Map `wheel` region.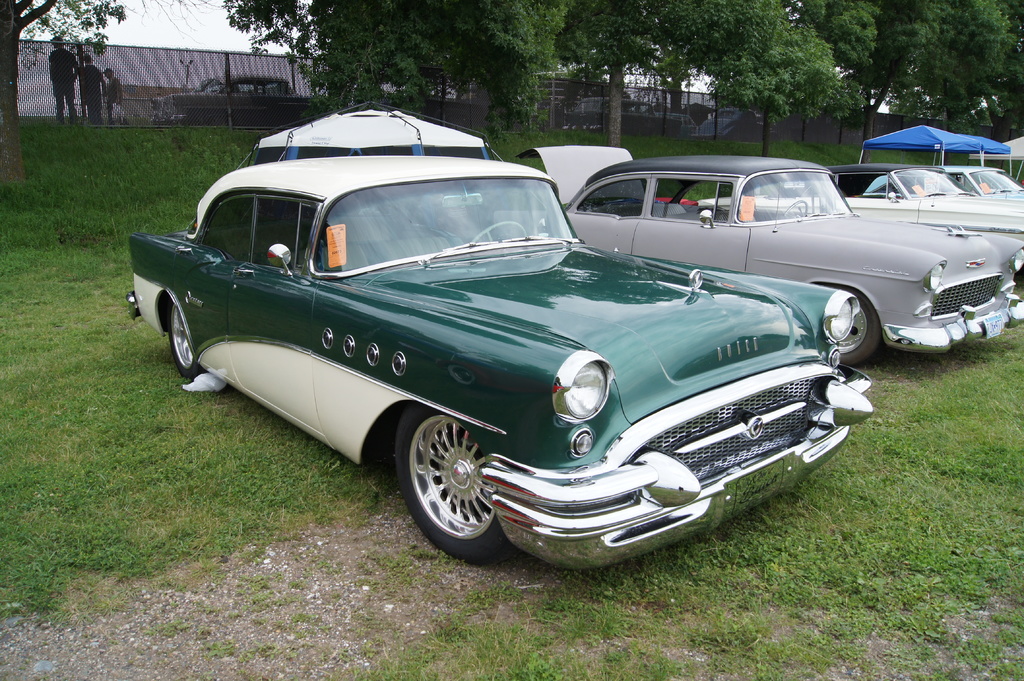
Mapped to box=[406, 408, 522, 554].
